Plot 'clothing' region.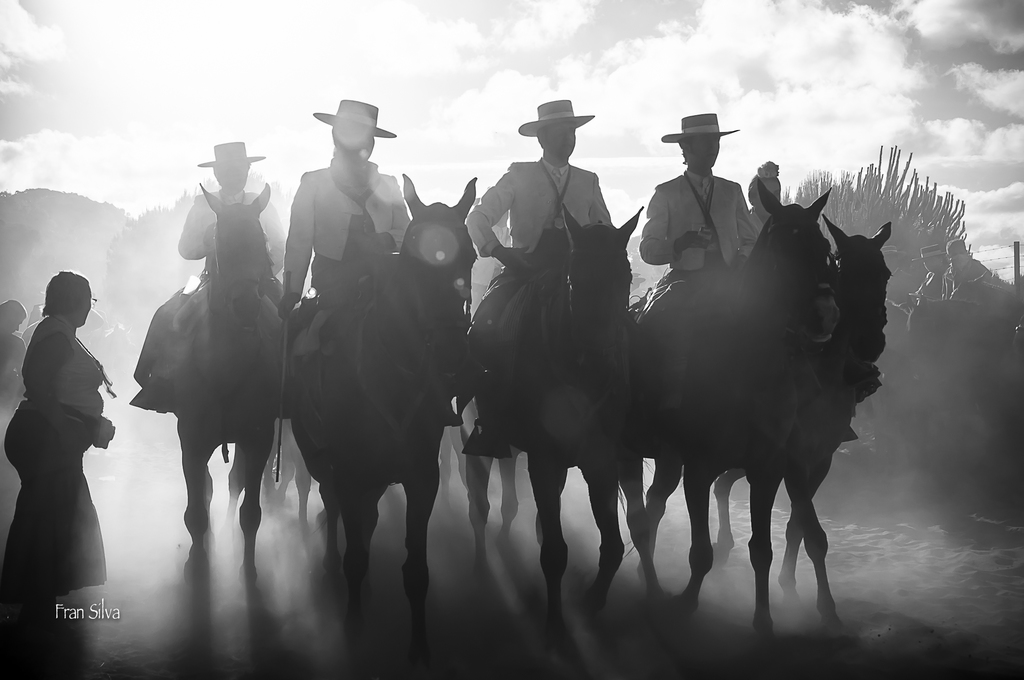
Plotted at bbox=[640, 165, 758, 311].
